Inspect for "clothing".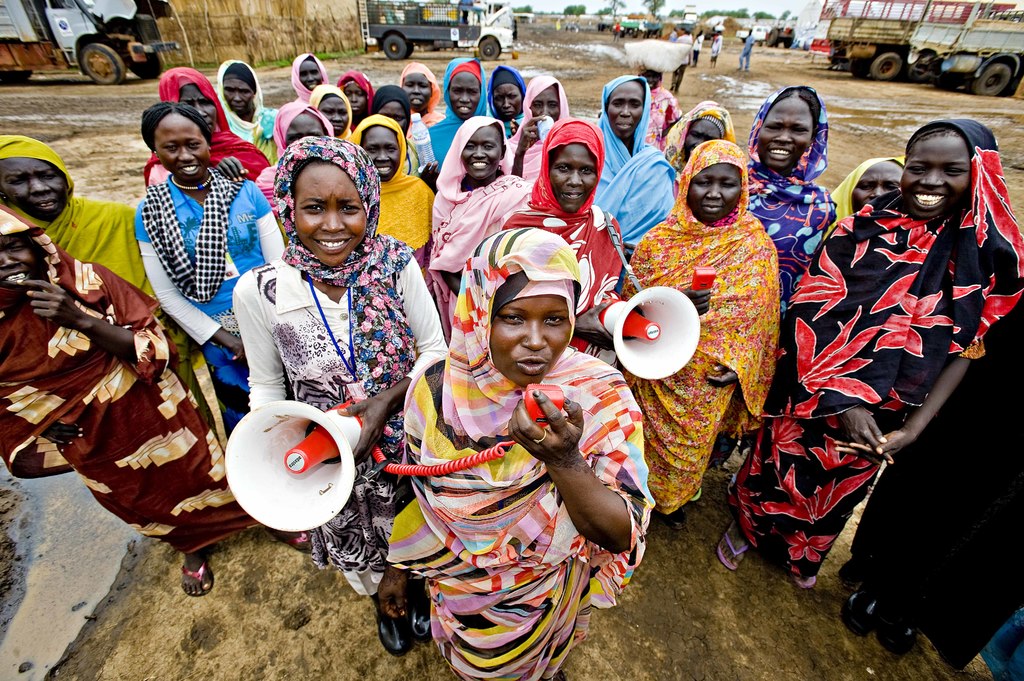
Inspection: left=432, top=118, right=540, bottom=322.
